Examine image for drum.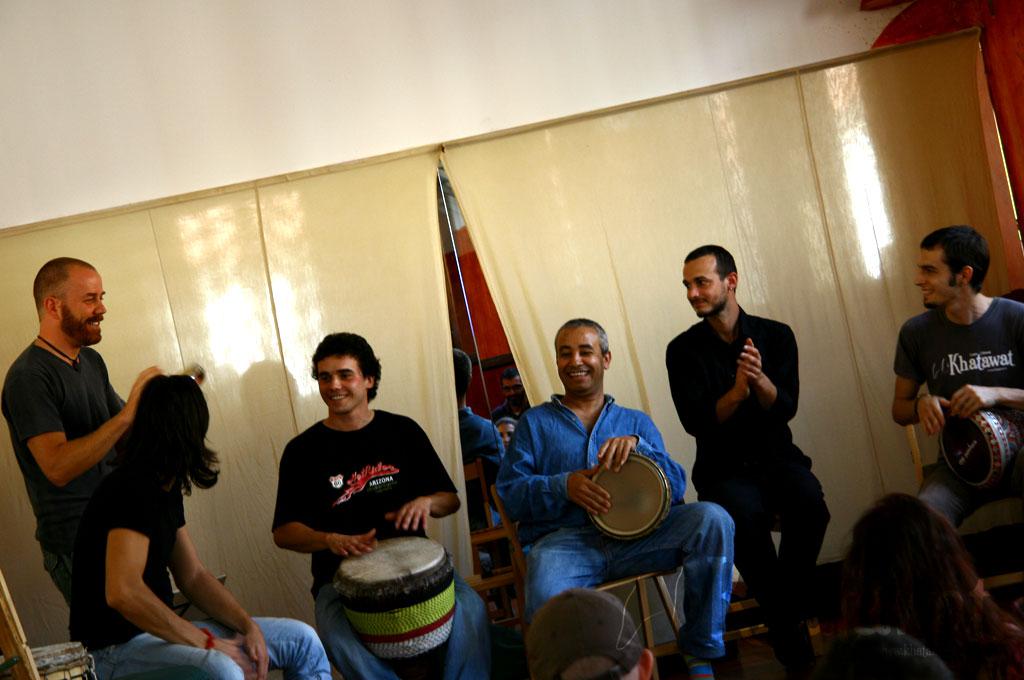
Examination result: BBox(587, 450, 668, 539).
